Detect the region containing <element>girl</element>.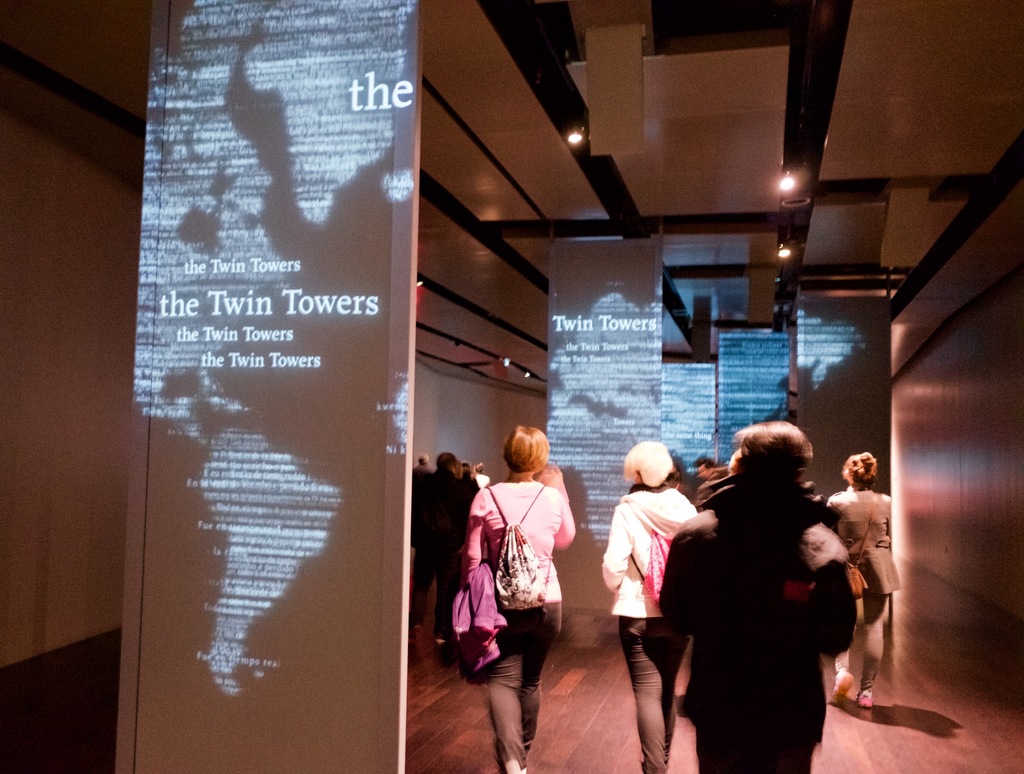
433,424,570,773.
